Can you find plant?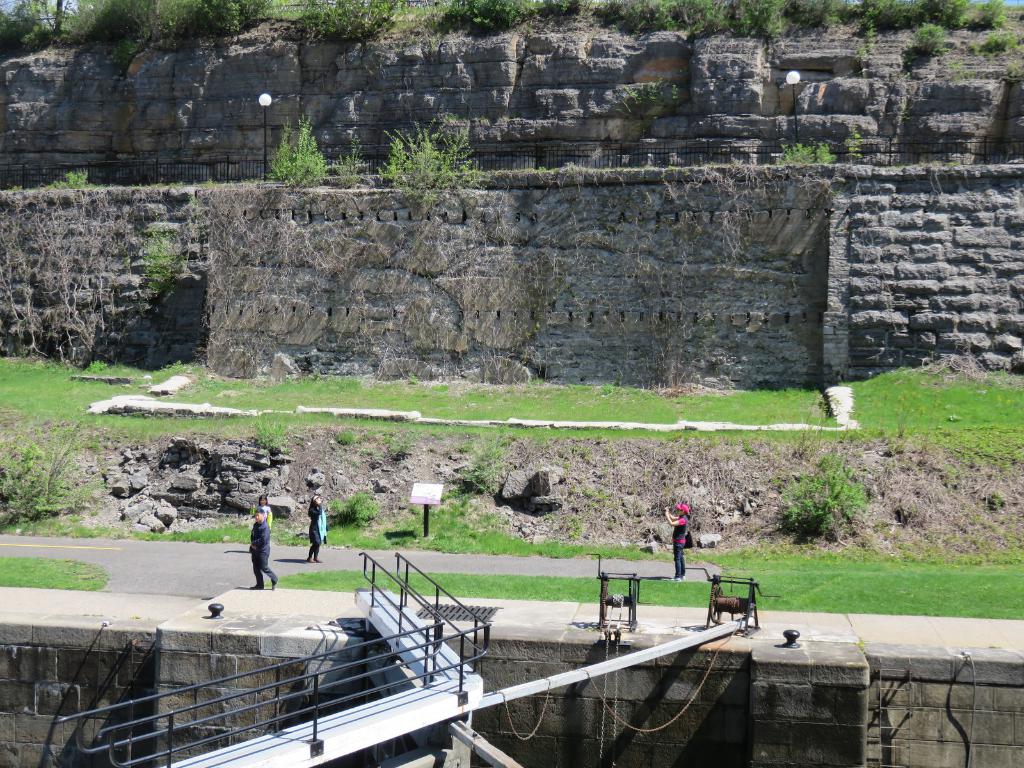
Yes, bounding box: 249:415:292:456.
